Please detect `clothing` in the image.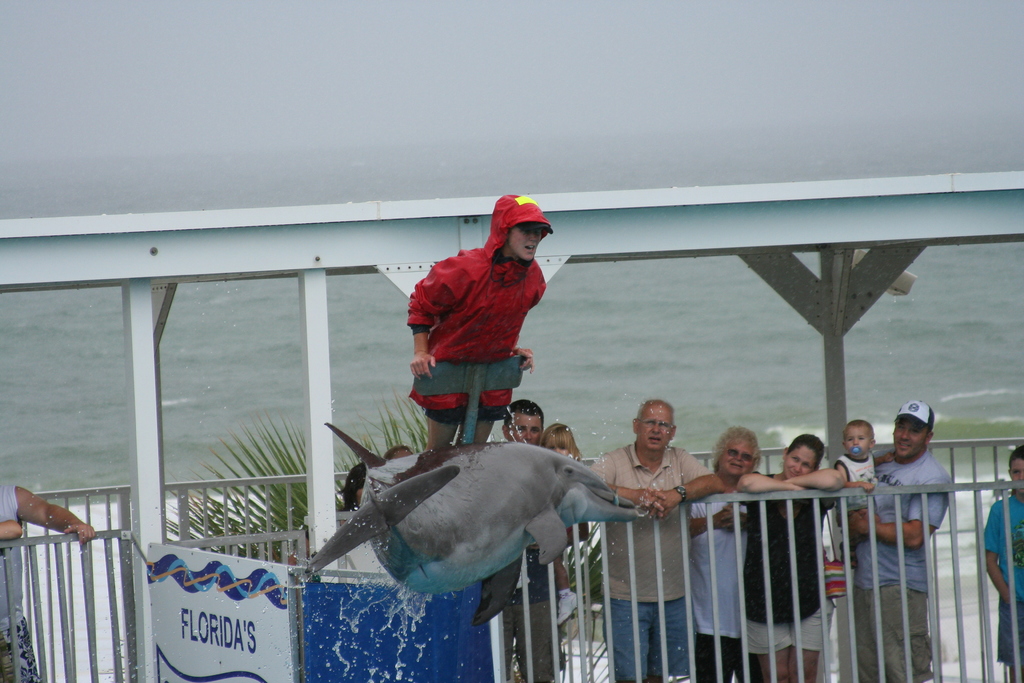
(x1=587, y1=441, x2=717, y2=682).
